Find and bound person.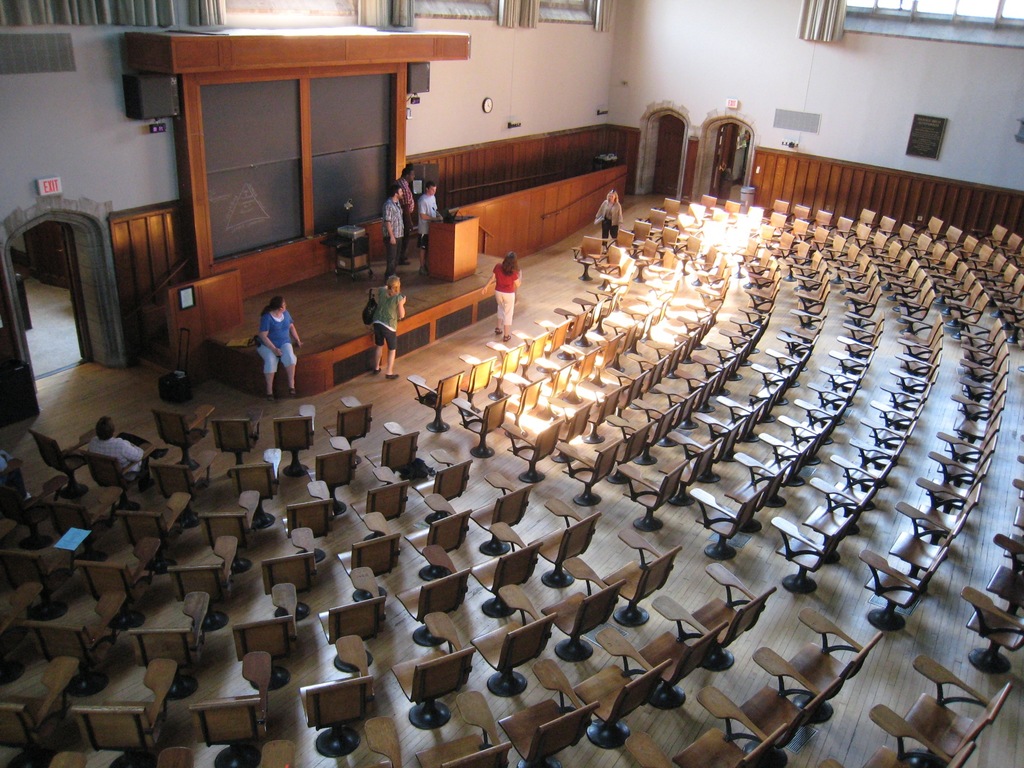
Bound: [373,269,409,373].
